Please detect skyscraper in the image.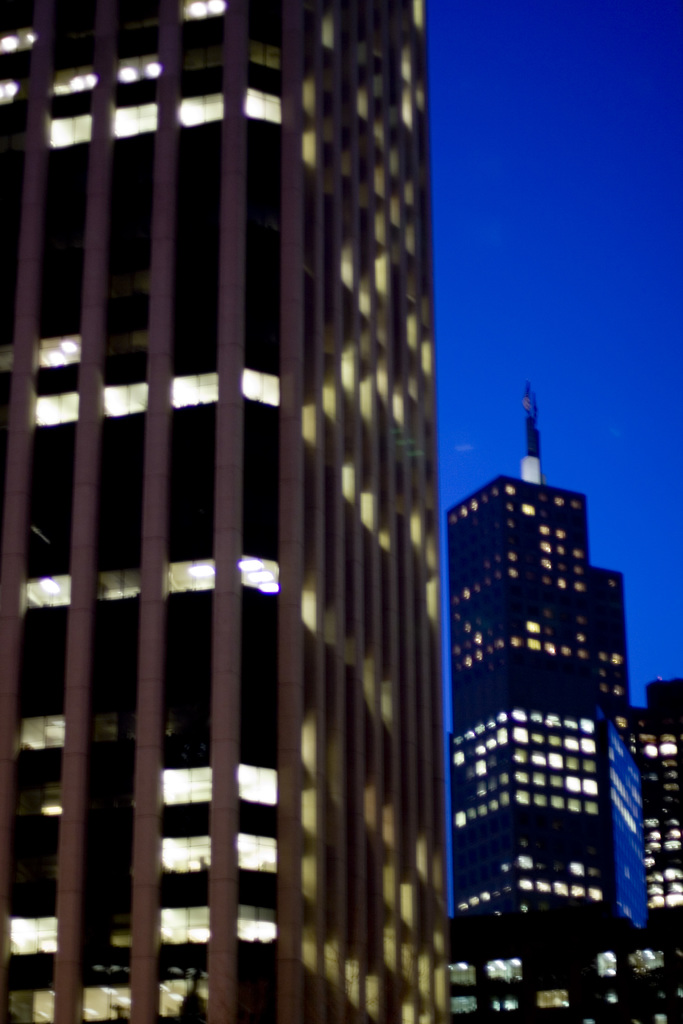
l=638, t=668, r=682, b=1023.
